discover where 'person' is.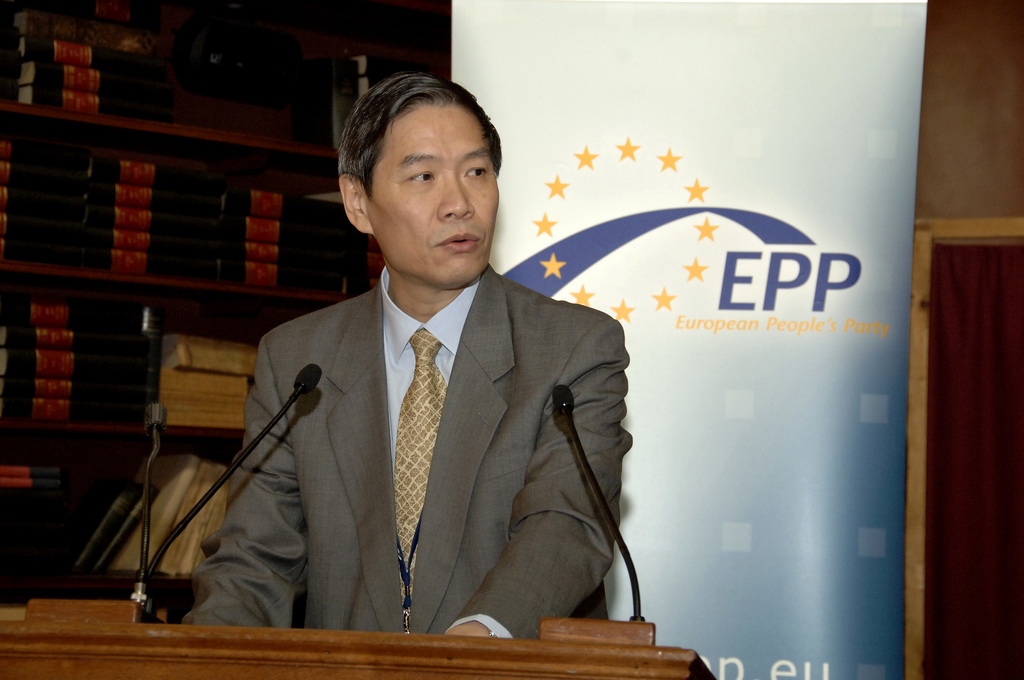
Discovered at 239,94,646,679.
